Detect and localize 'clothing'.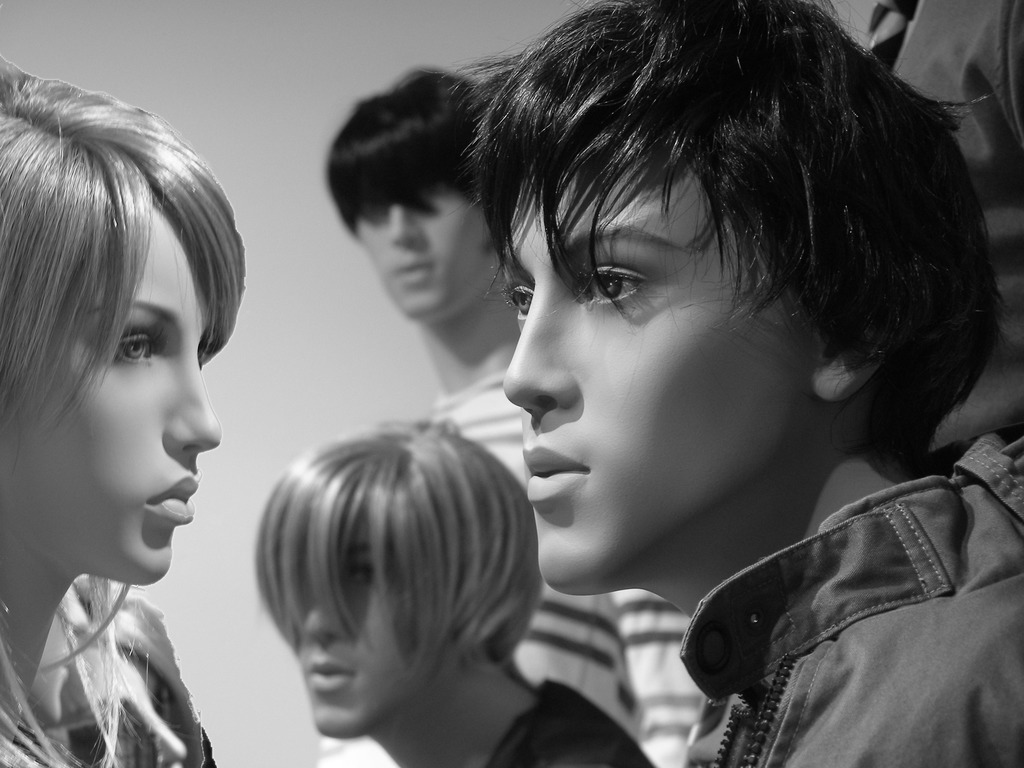
Localized at (0,591,218,765).
